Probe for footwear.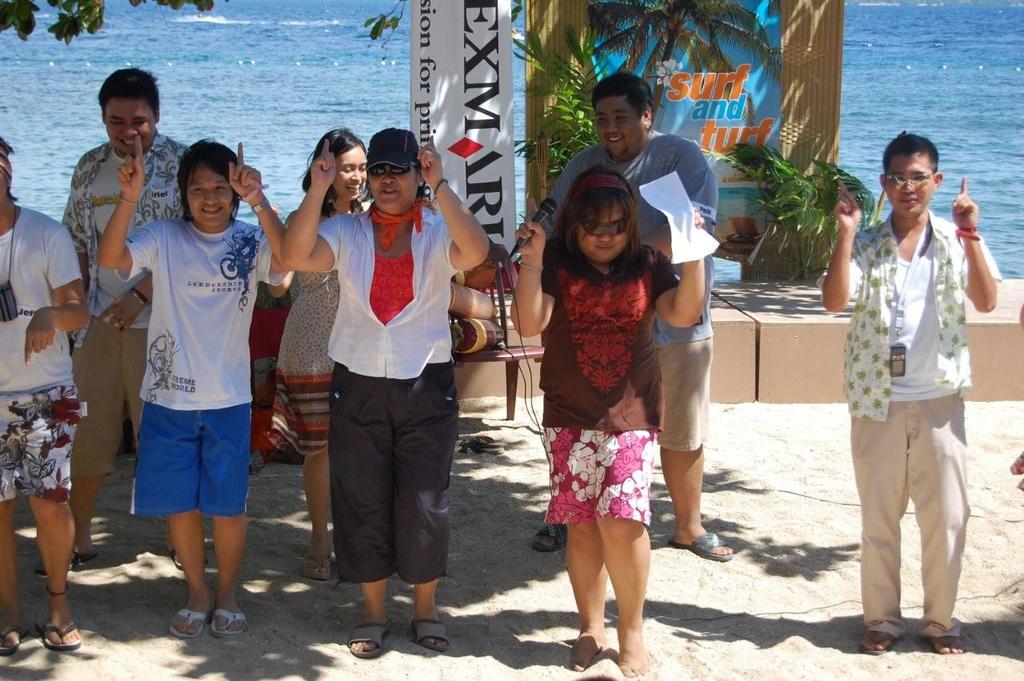
Probe result: (x1=923, y1=635, x2=978, y2=652).
